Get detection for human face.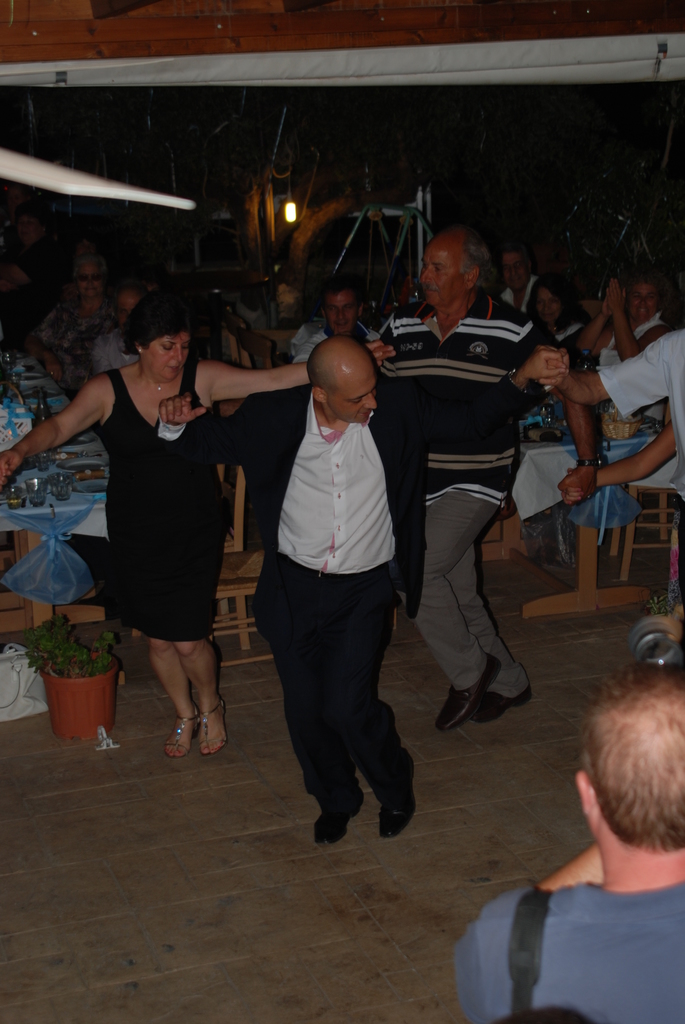
Detection: 633, 282, 660, 319.
